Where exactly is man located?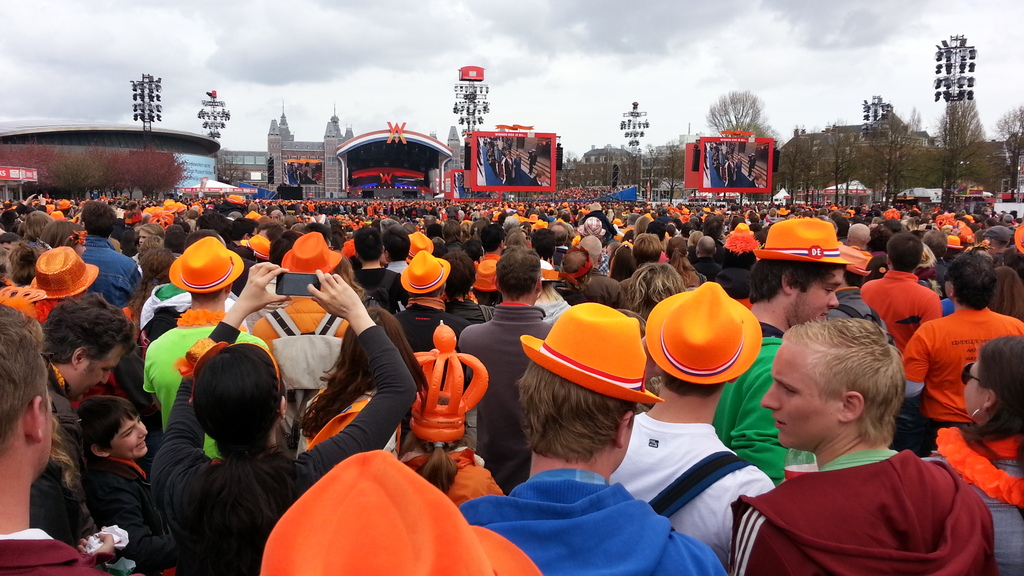
Its bounding box is [895, 248, 1023, 458].
